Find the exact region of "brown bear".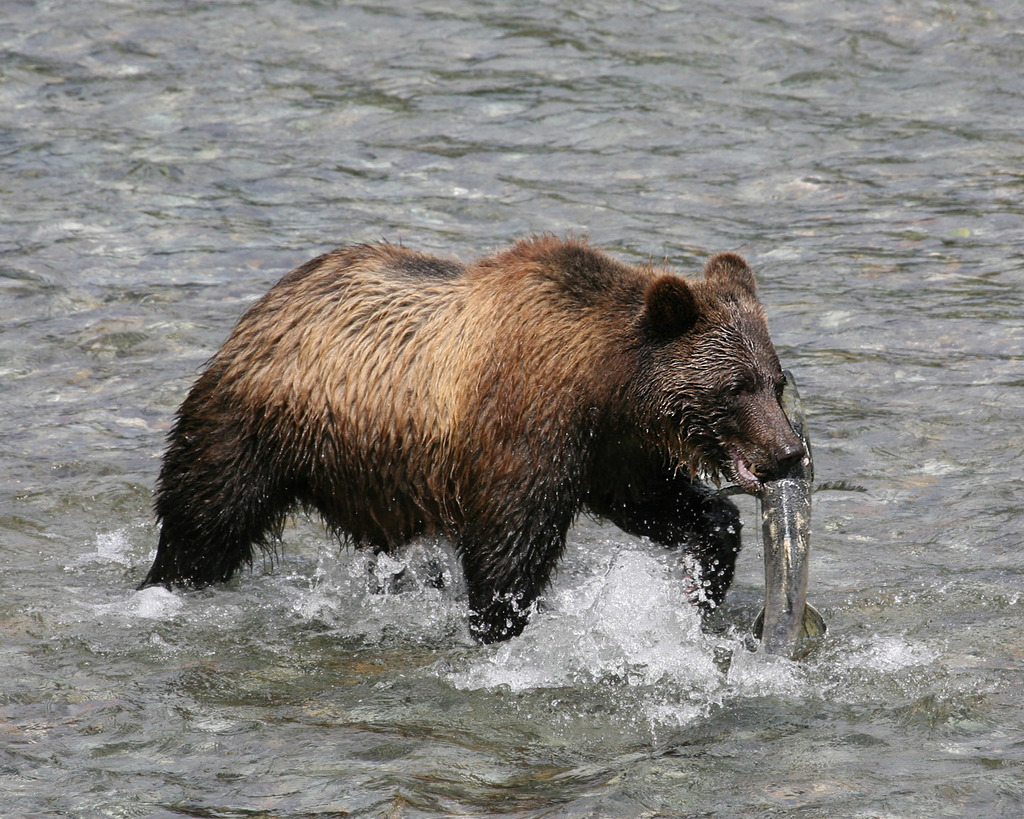
Exact region: 133:225:808:645.
